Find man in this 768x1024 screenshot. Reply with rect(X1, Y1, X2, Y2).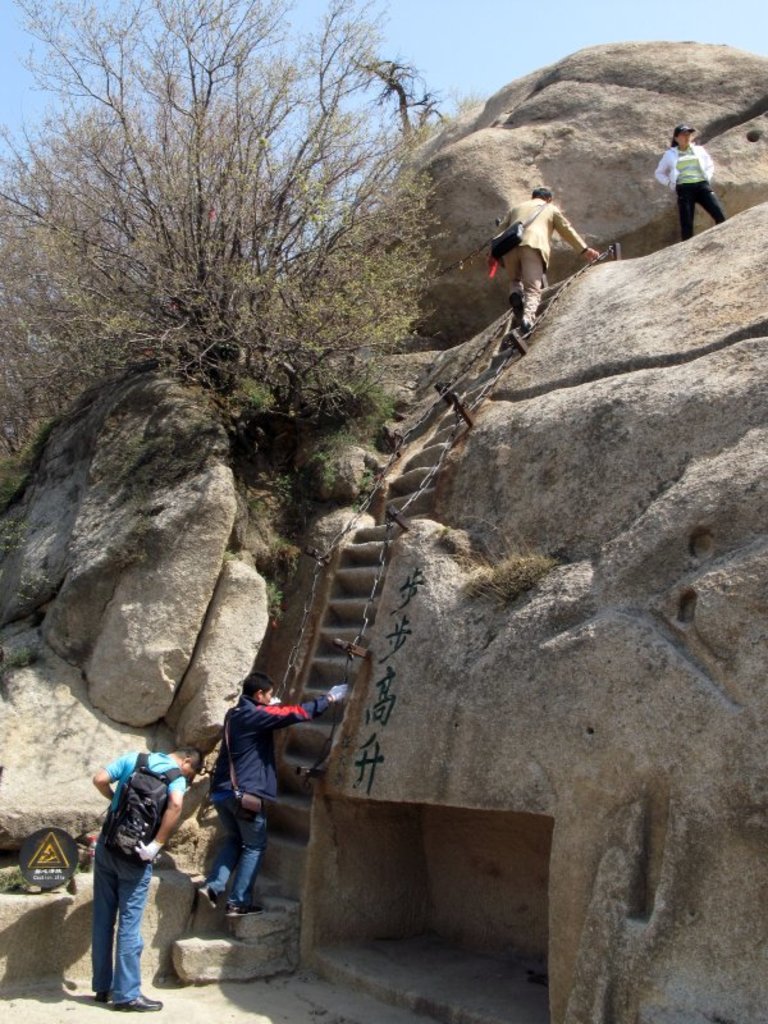
rect(502, 182, 598, 358).
